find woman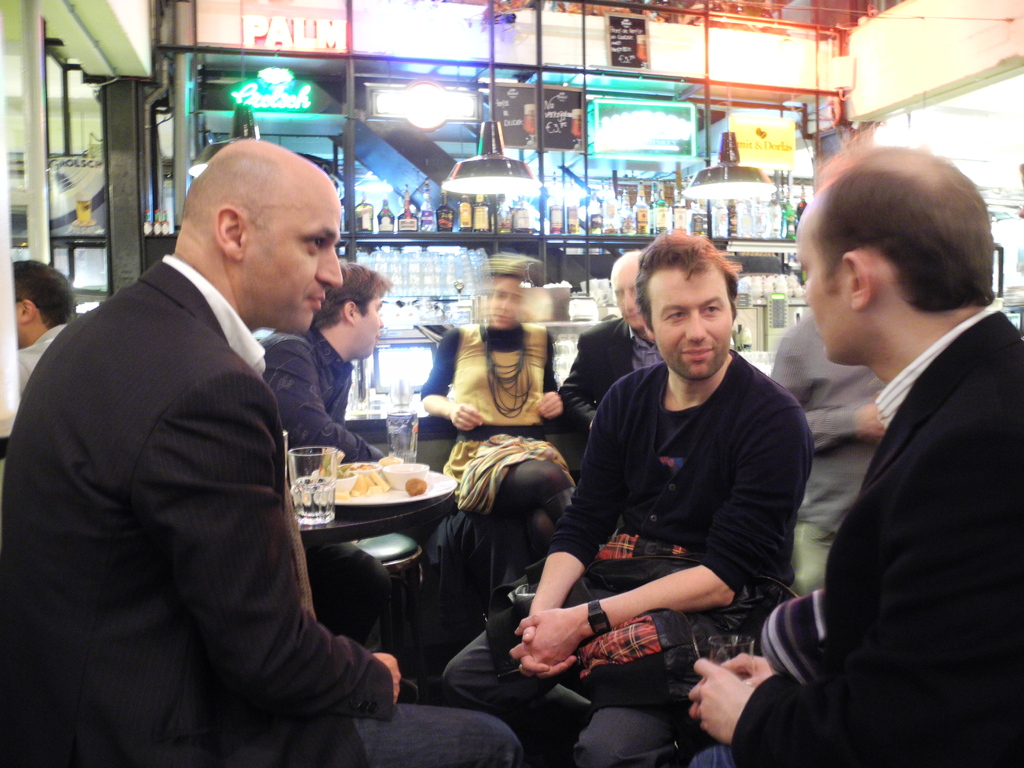
413, 247, 586, 598
